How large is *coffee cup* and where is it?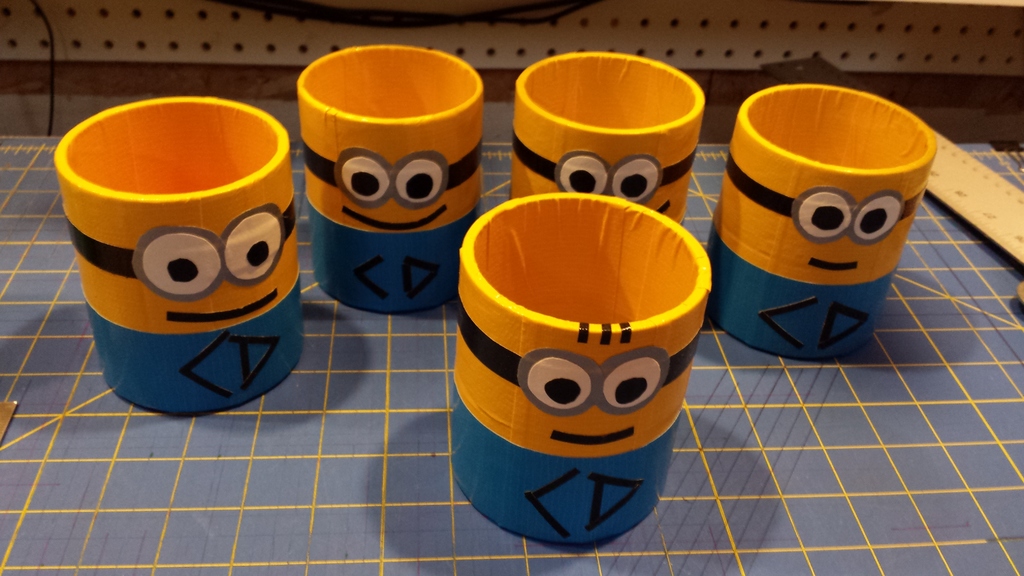
Bounding box: box(53, 98, 307, 415).
